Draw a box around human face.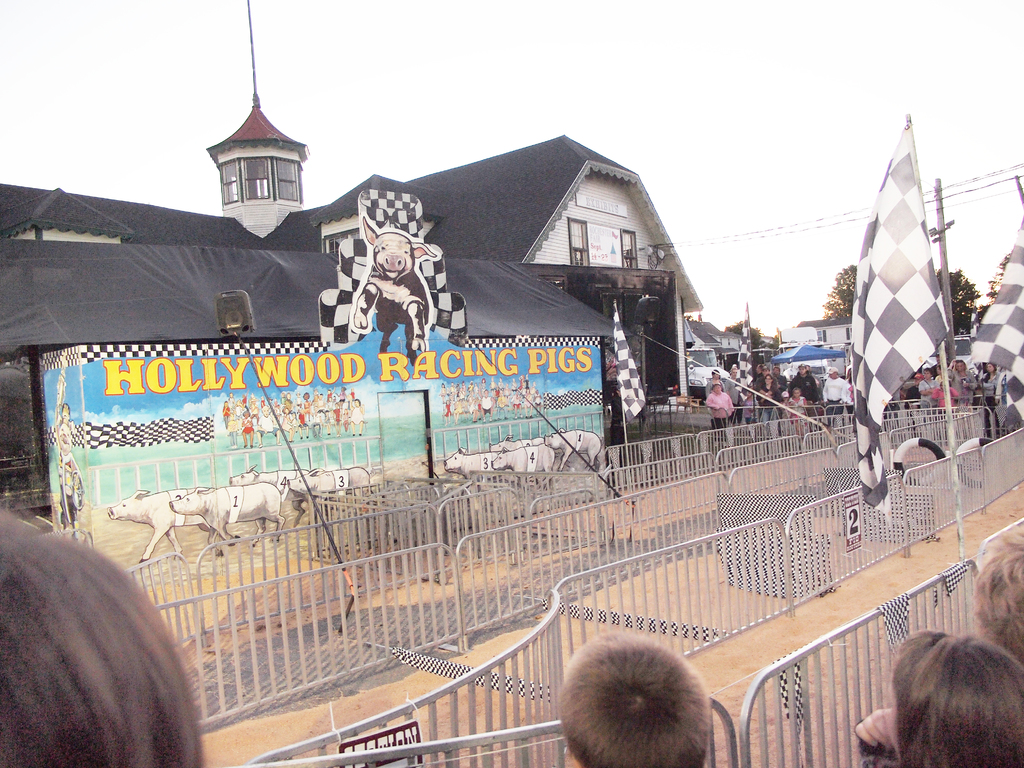
797, 366, 806, 376.
